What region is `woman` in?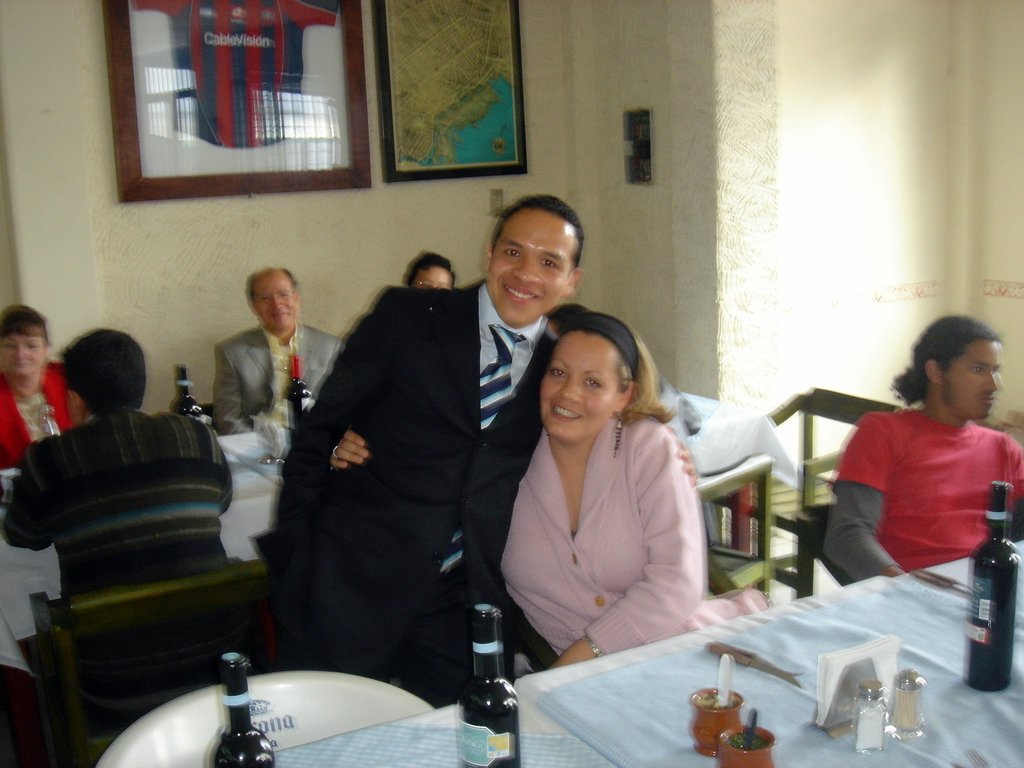
{"x1": 404, "y1": 249, "x2": 456, "y2": 290}.
